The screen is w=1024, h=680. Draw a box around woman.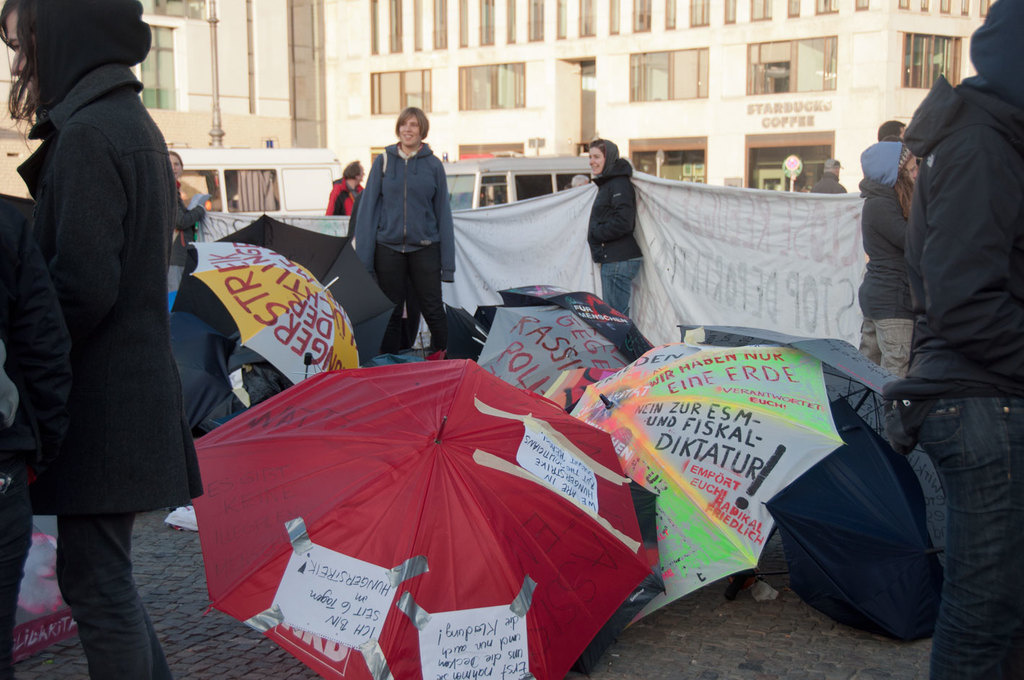
165, 147, 208, 219.
